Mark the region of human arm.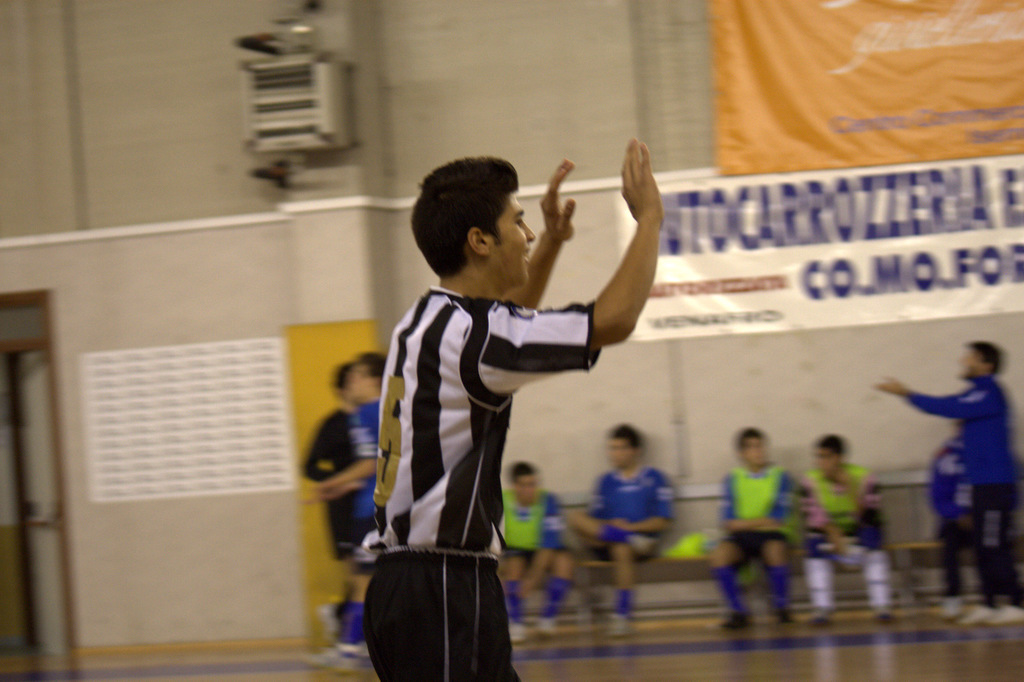
Region: 511/495/564/608.
